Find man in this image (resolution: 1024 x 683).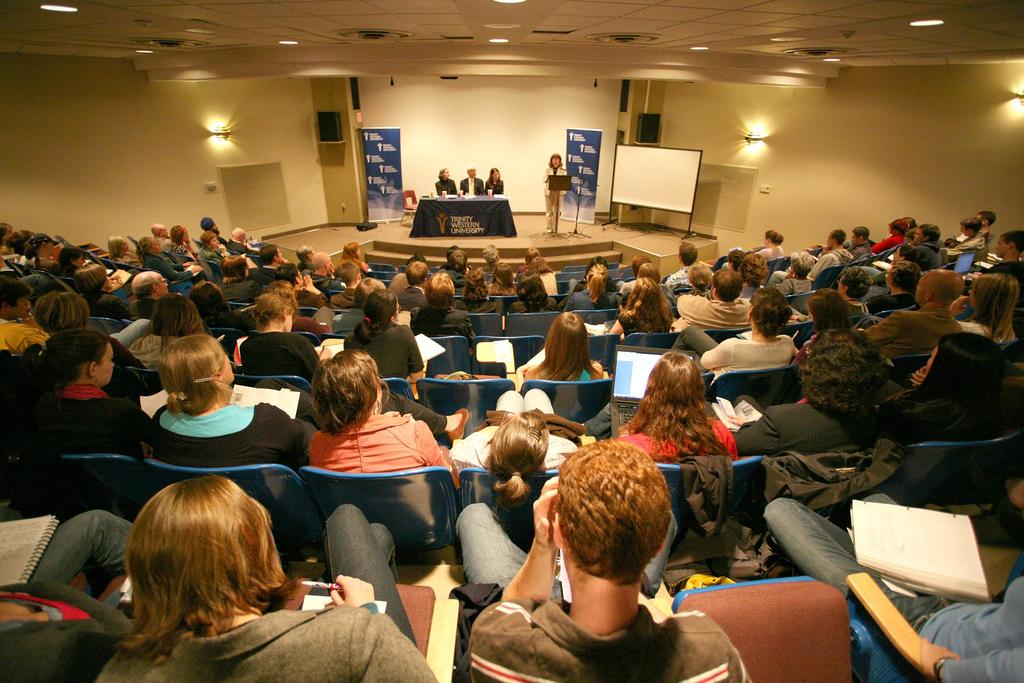
<bbox>951, 210, 995, 254</bbox>.
